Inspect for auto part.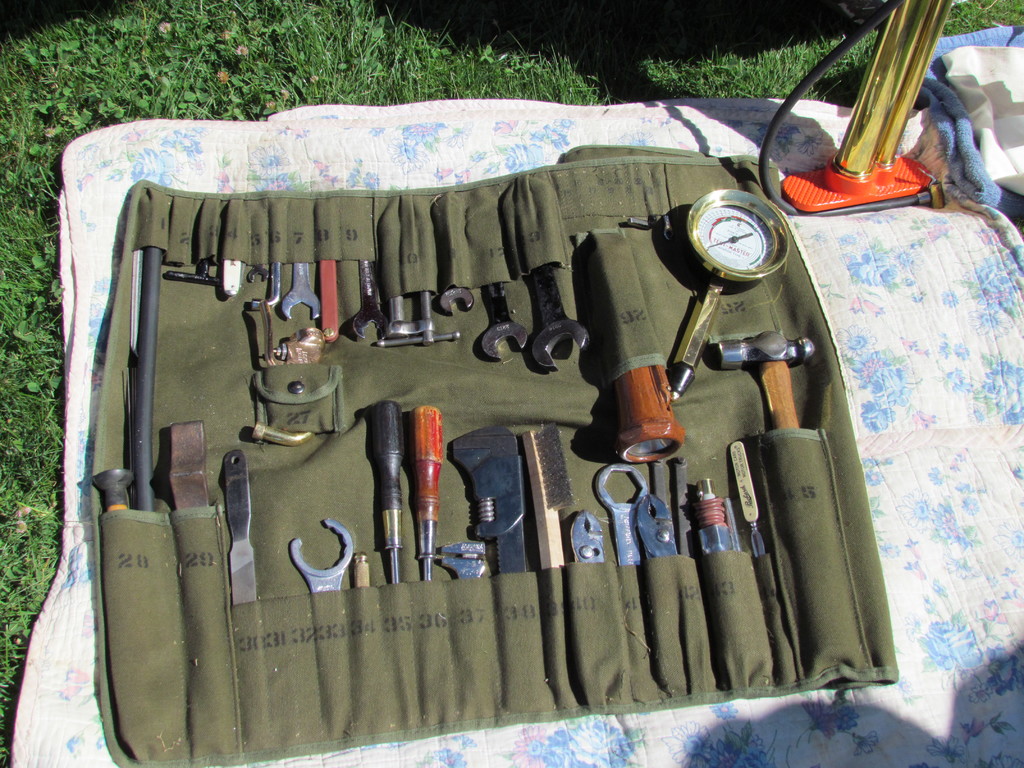
Inspection: (687,193,792,278).
